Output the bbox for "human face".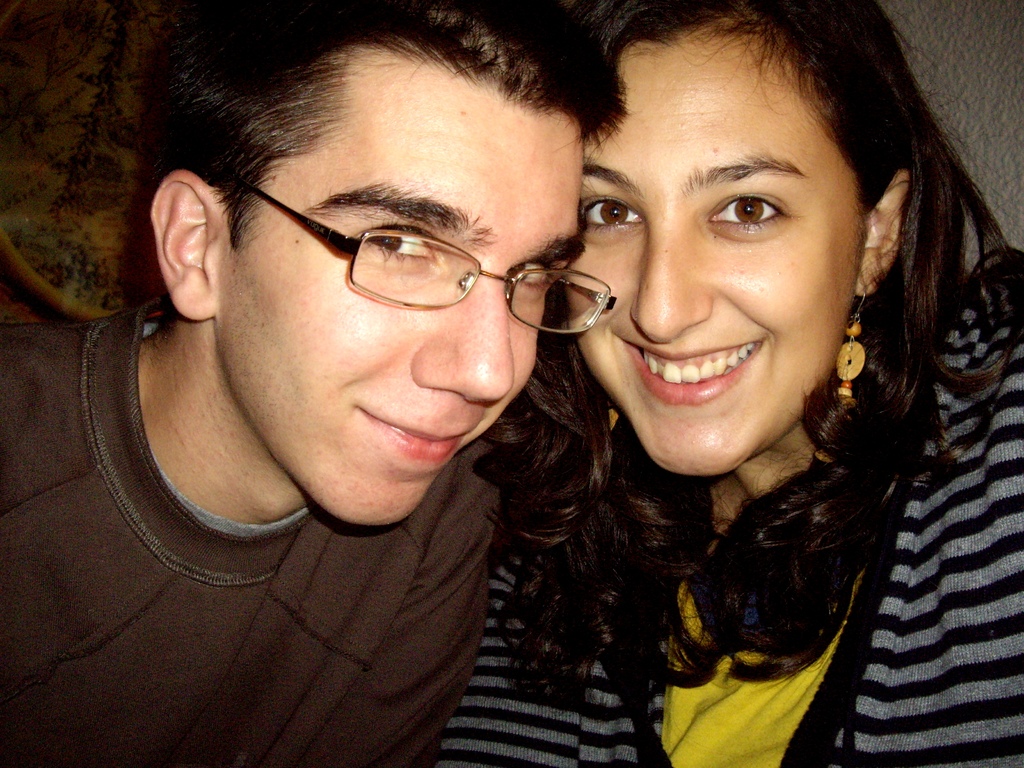
212 40 583 526.
